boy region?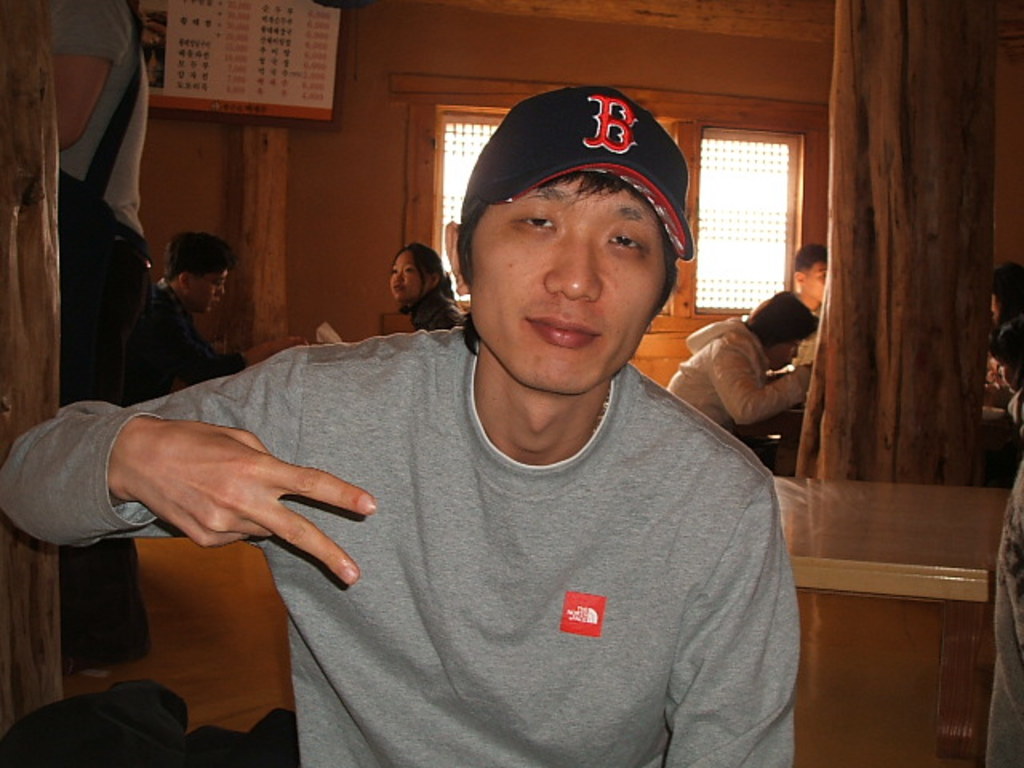
box=[0, 86, 803, 766]
